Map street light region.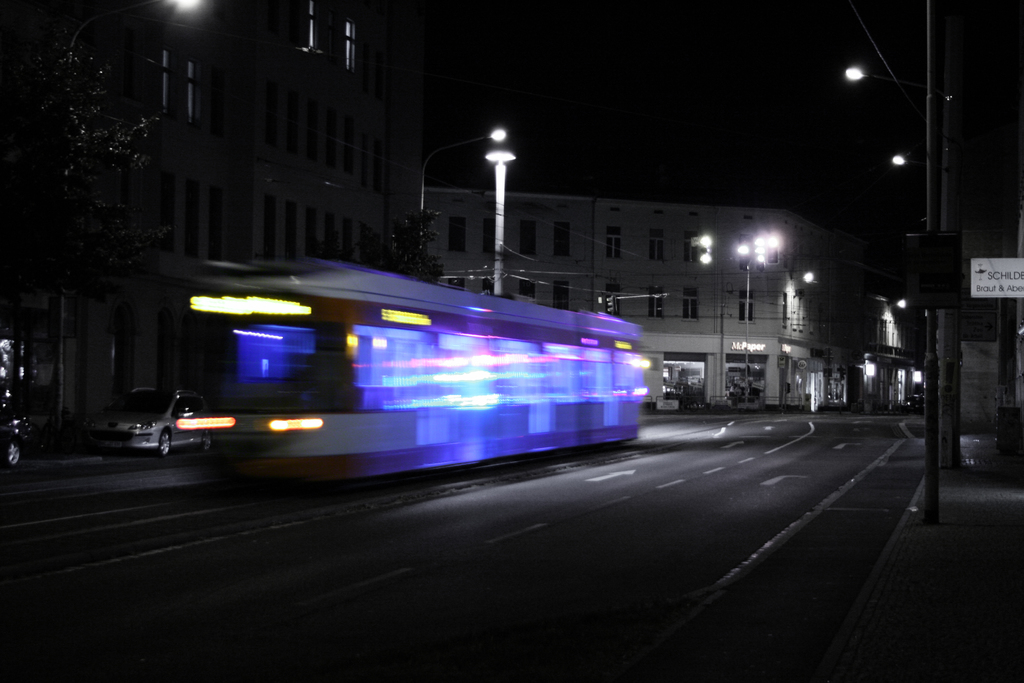
Mapped to 438:119:550:267.
